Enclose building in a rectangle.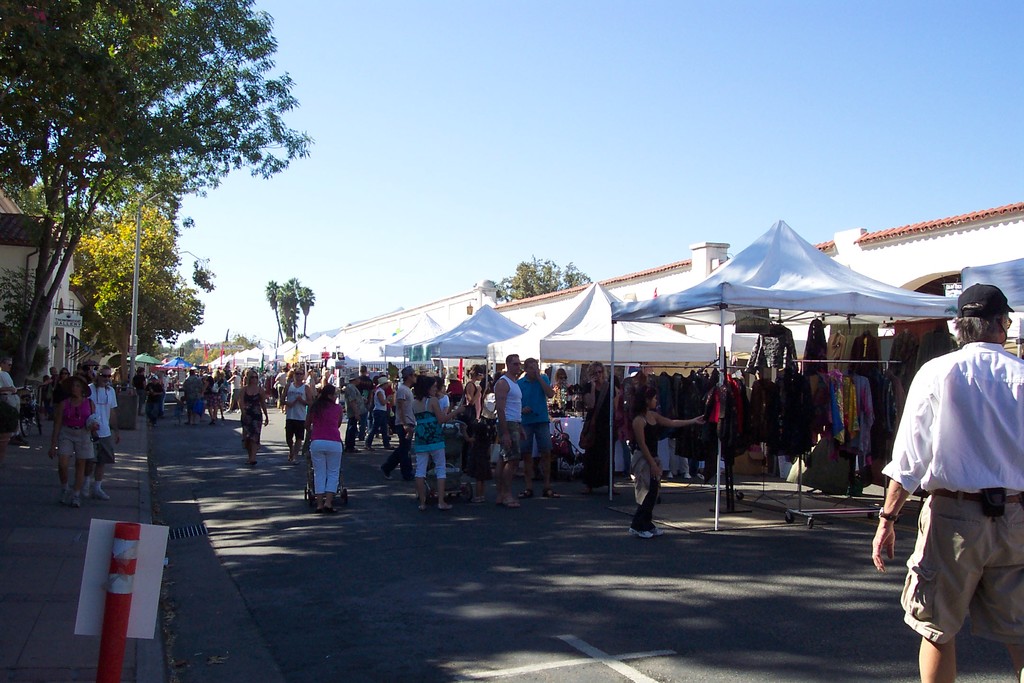
495,242,732,330.
